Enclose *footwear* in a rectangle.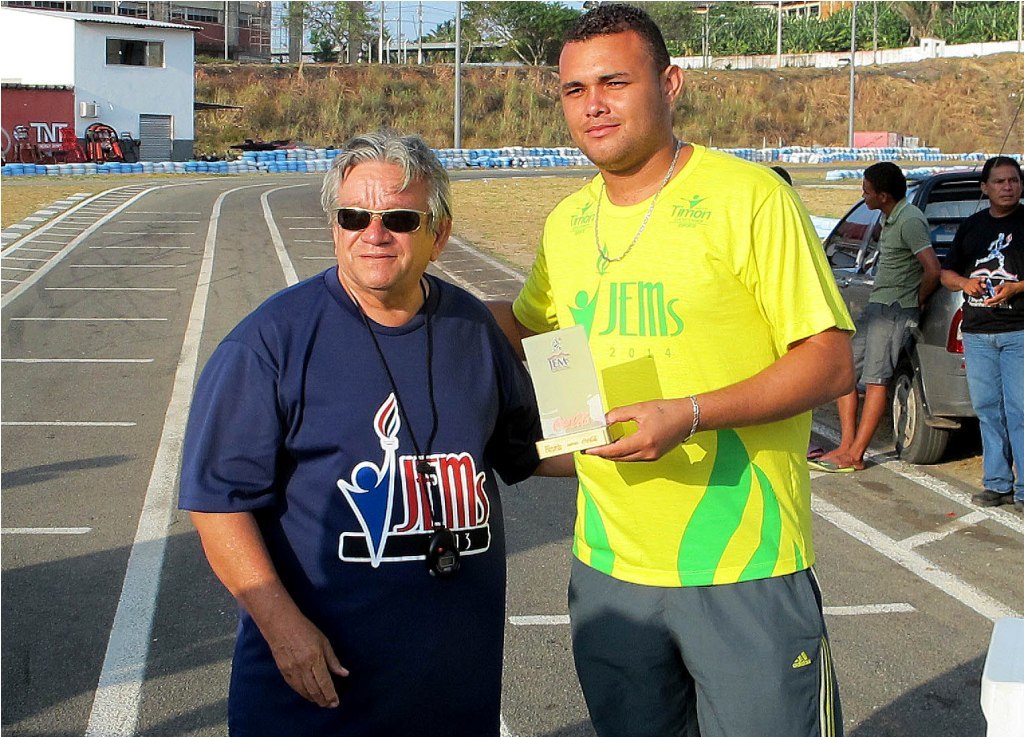
[971,486,1017,510].
